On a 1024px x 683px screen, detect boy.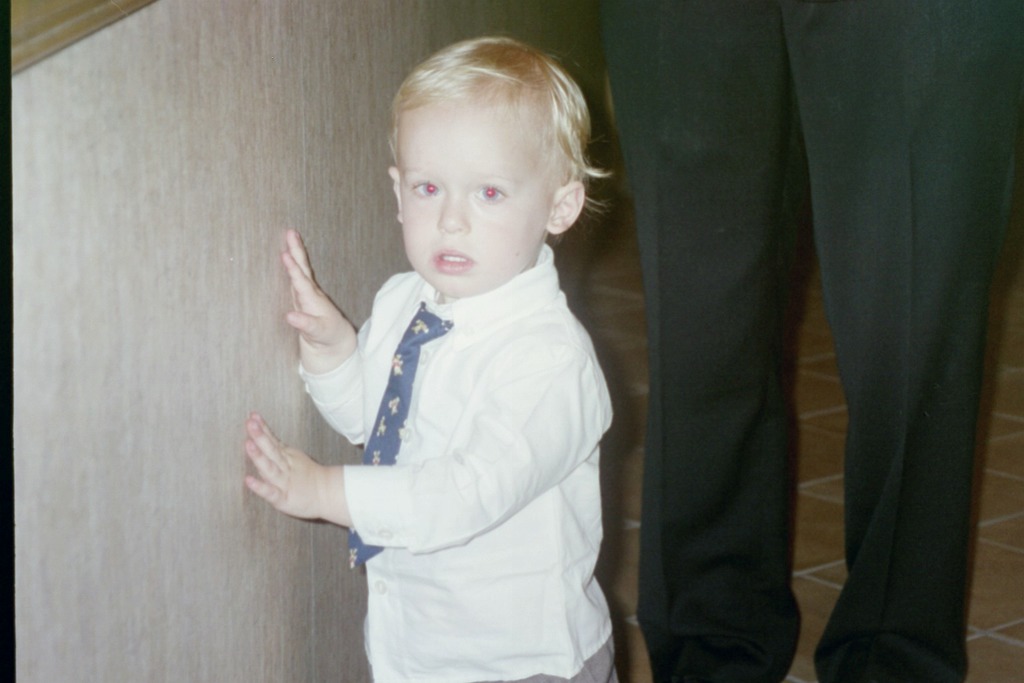
271/43/643/671.
